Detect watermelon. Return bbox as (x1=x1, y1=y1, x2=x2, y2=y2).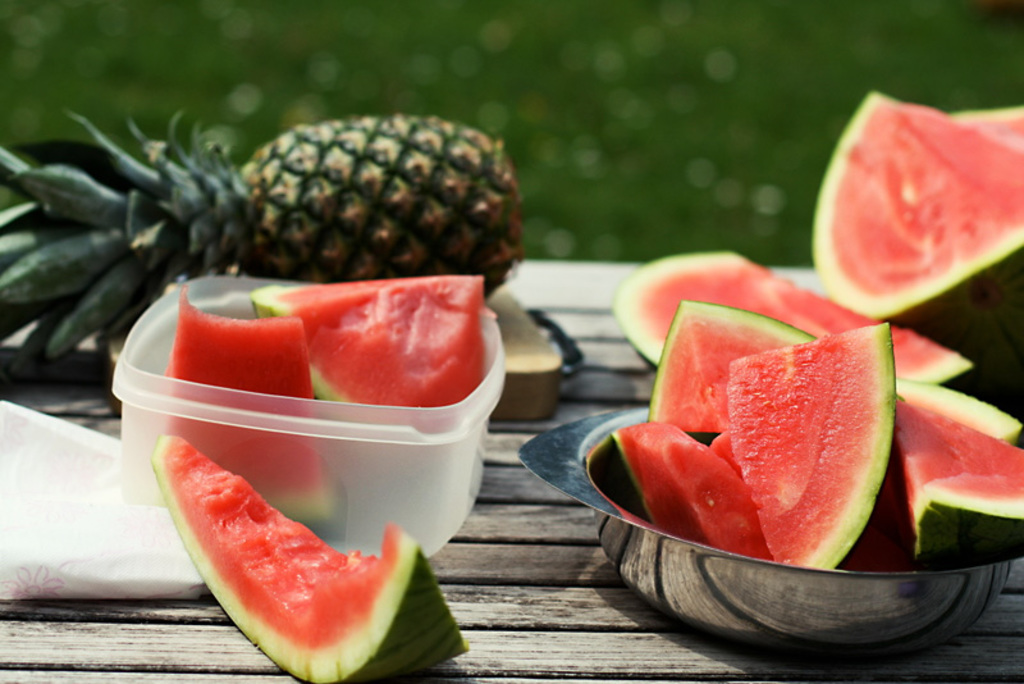
(x1=124, y1=288, x2=343, y2=520).
